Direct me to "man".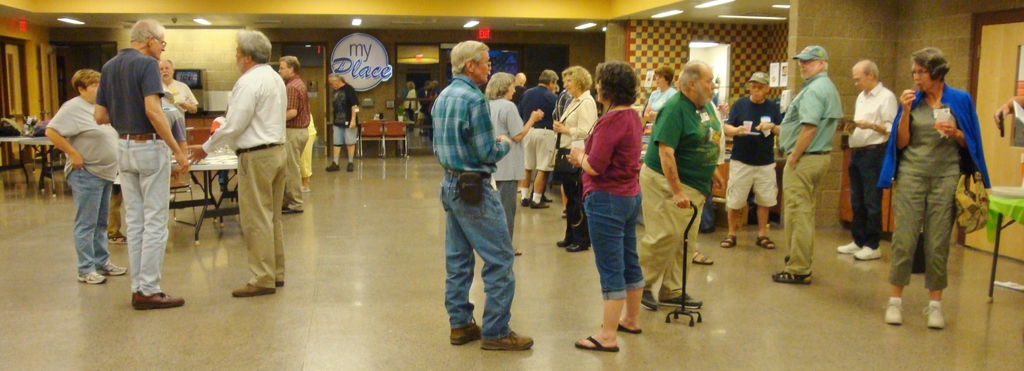
Direction: [left=277, top=55, right=310, bottom=214].
